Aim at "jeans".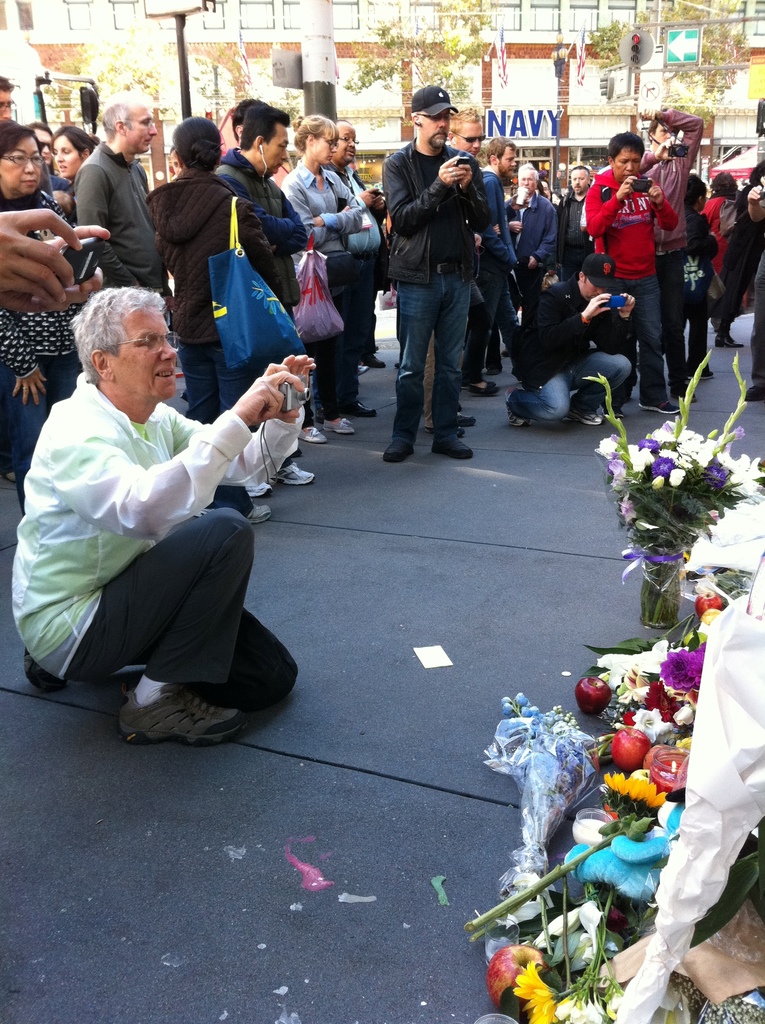
Aimed at bbox=(508, 356, 628, 416).
